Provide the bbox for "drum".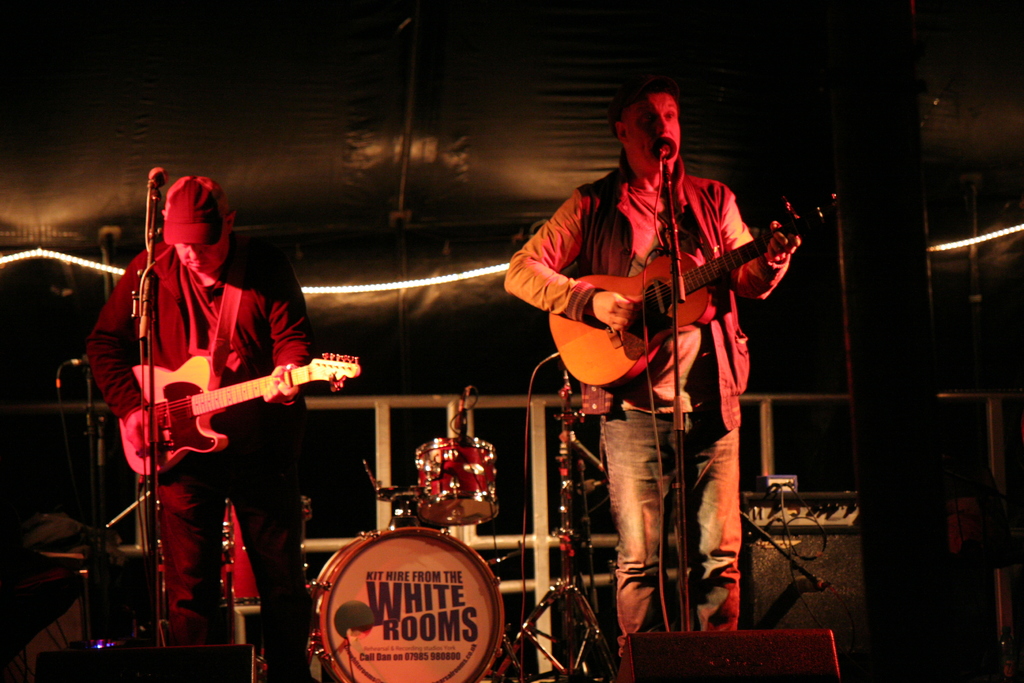
414:436:501:526.
